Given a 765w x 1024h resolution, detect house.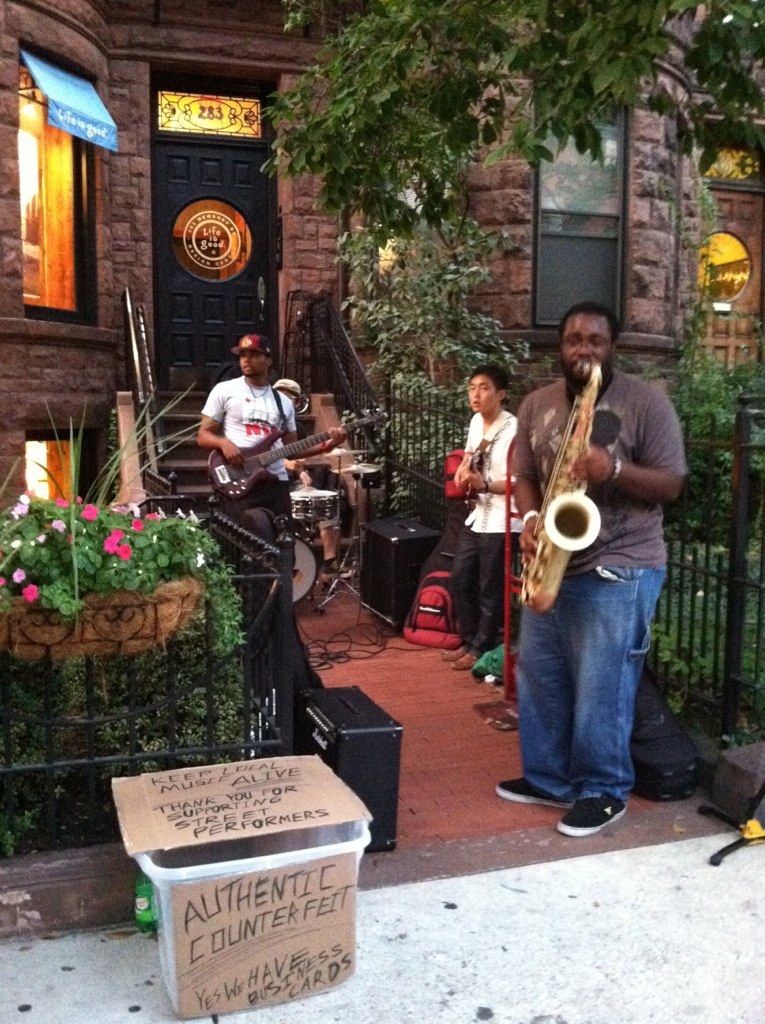
[left=0, top=0, right=360, bottom=526].
